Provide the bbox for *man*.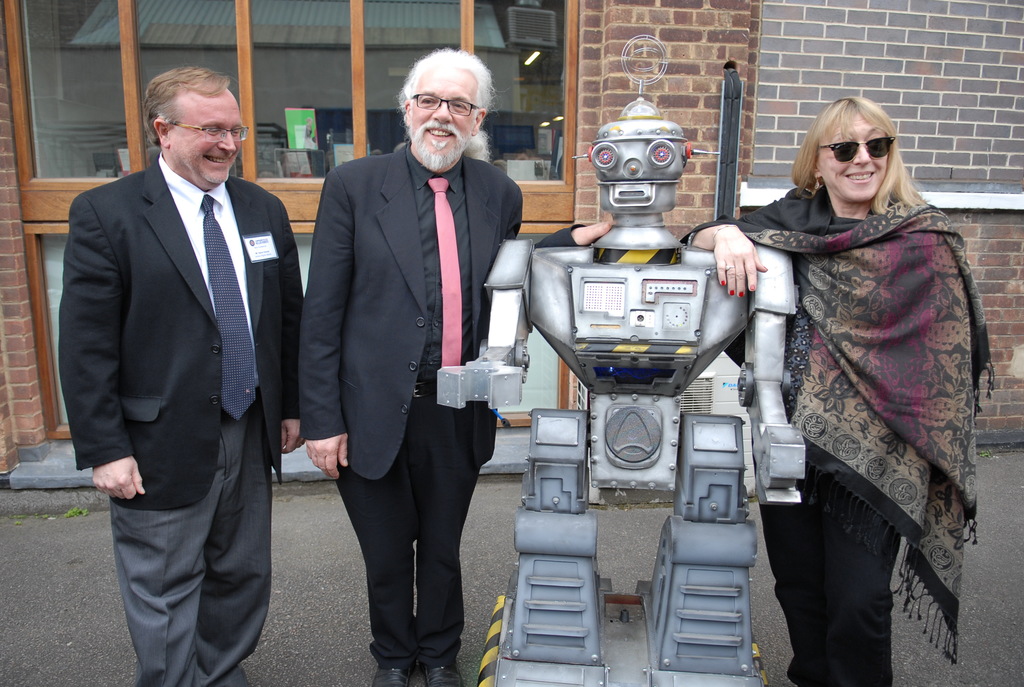
bbox=(298, 45, 615, 686).
